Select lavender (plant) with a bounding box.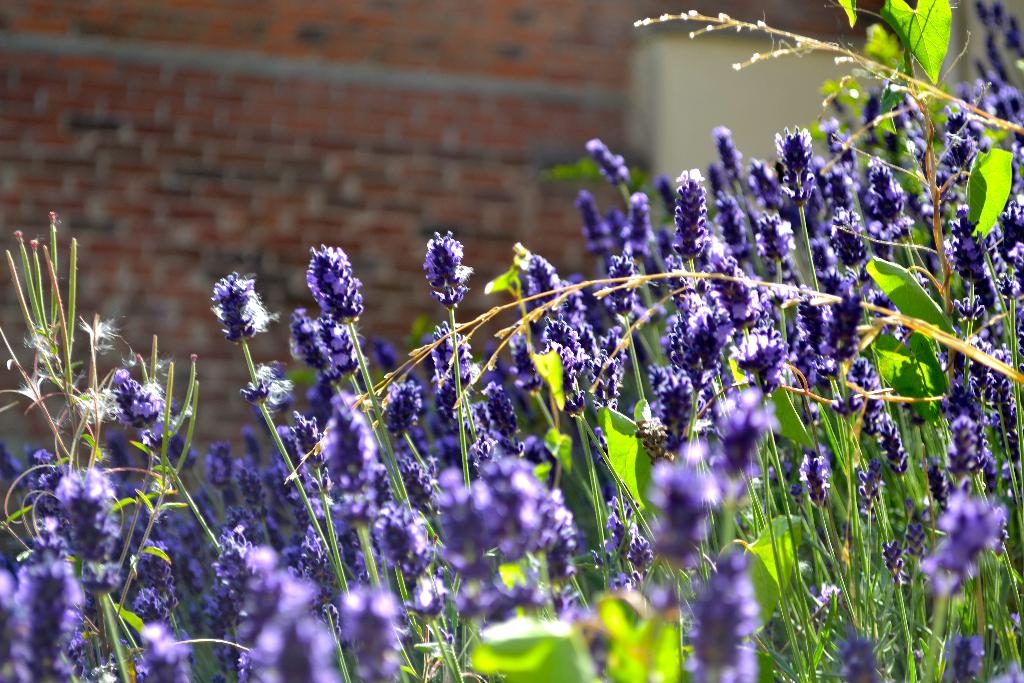
(x1=678, y1=293, x2=745, y2=457).
